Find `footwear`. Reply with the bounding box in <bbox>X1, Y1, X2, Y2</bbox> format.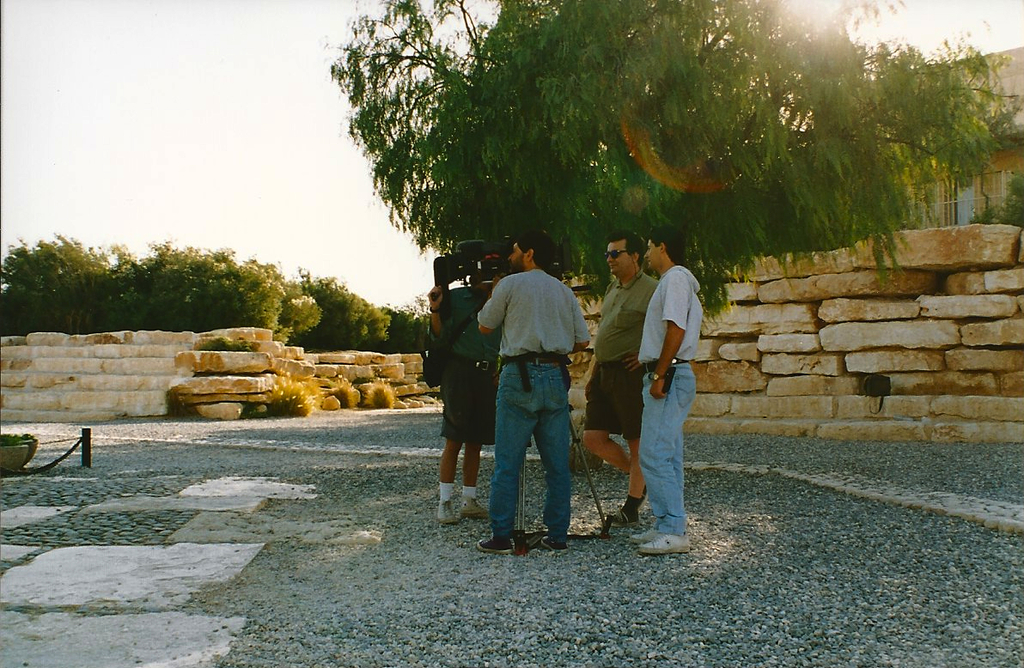
<bbox>644, 527, 692, 554</bbox>.
